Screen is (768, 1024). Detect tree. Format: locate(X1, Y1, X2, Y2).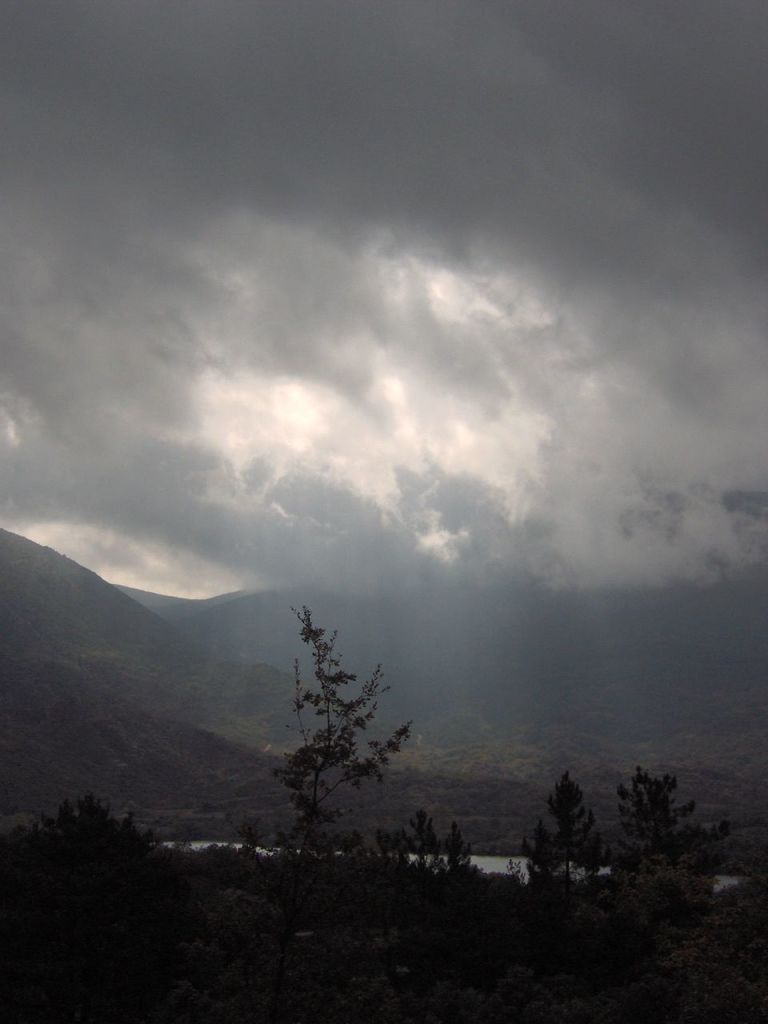
locate(264, 598, 422, 876).
